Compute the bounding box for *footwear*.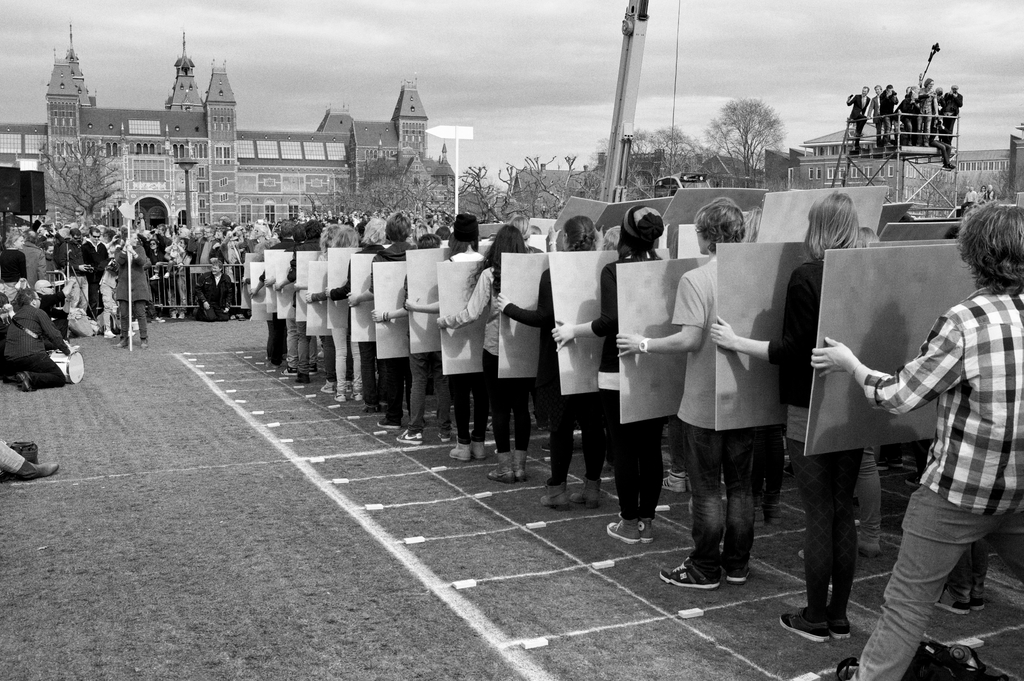
(x1=320, y1=381, x2=336, y2=394).
